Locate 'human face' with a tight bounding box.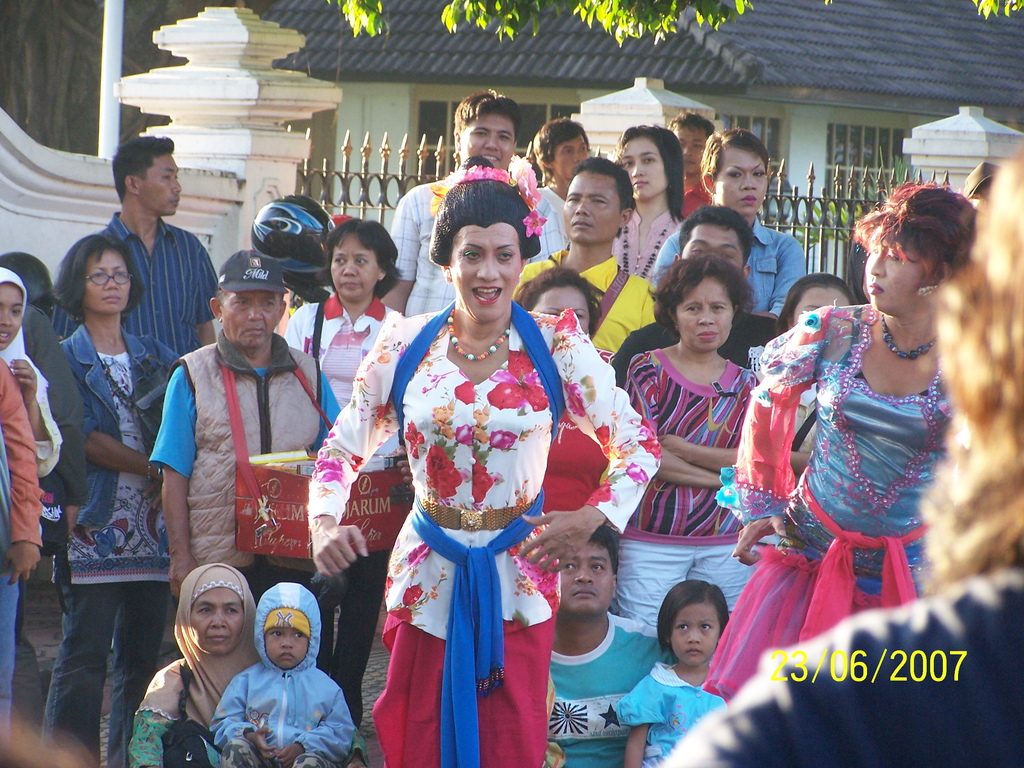
[x1=676, y1=129, x2=702, y2=172].
